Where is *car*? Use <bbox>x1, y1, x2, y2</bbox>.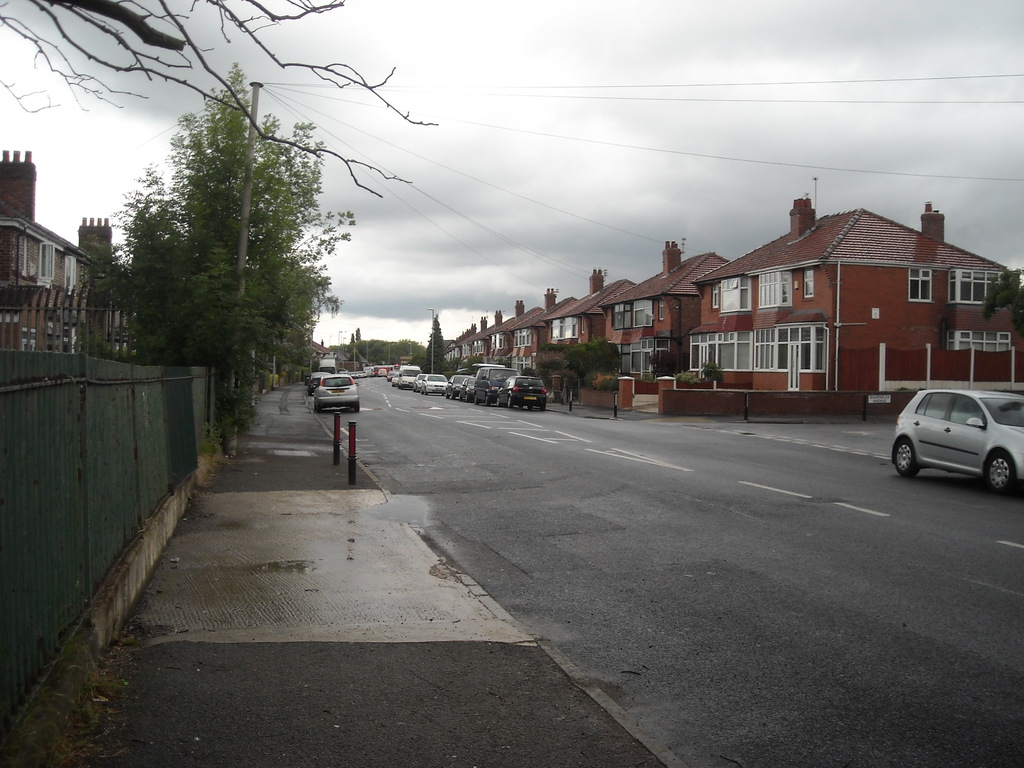
<bbox>301, 364, 341, 399</bbox>.
